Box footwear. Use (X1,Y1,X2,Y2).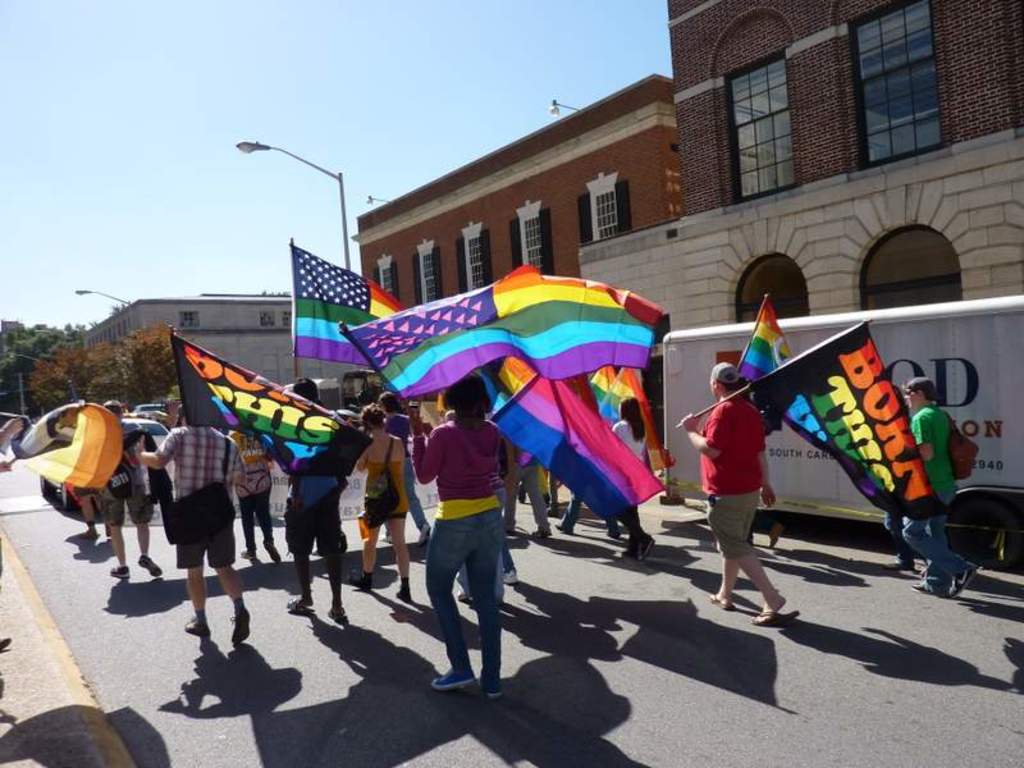
(532,527,541,536).
